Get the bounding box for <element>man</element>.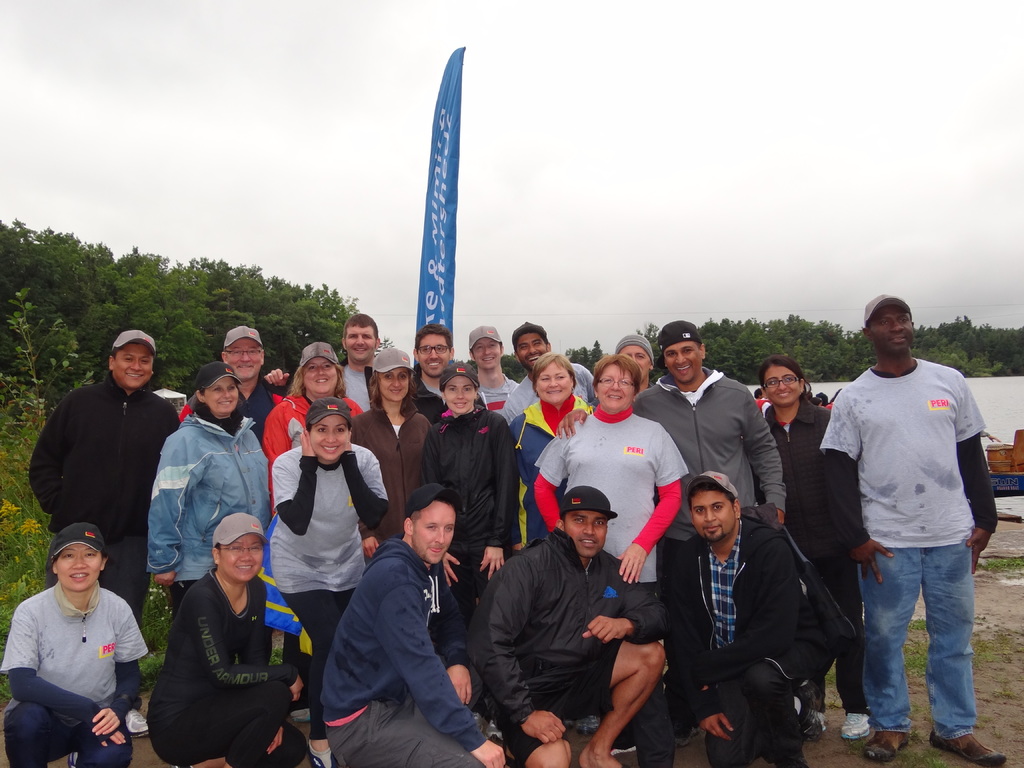
detection(473, 490, 668, 767).
